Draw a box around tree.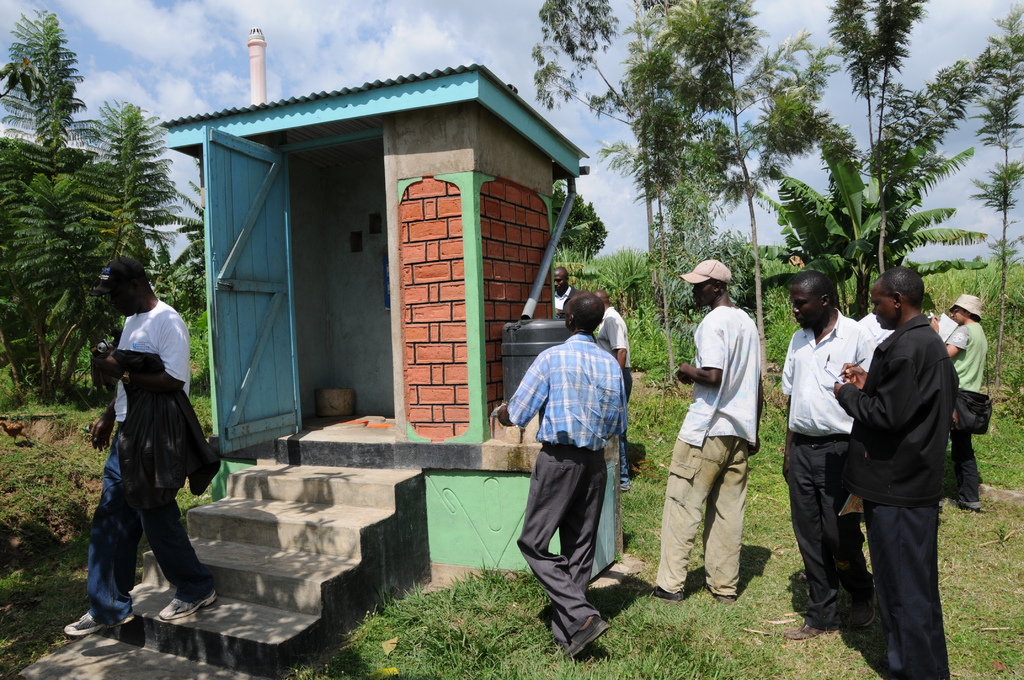
region(0, 136, 162, 404).
